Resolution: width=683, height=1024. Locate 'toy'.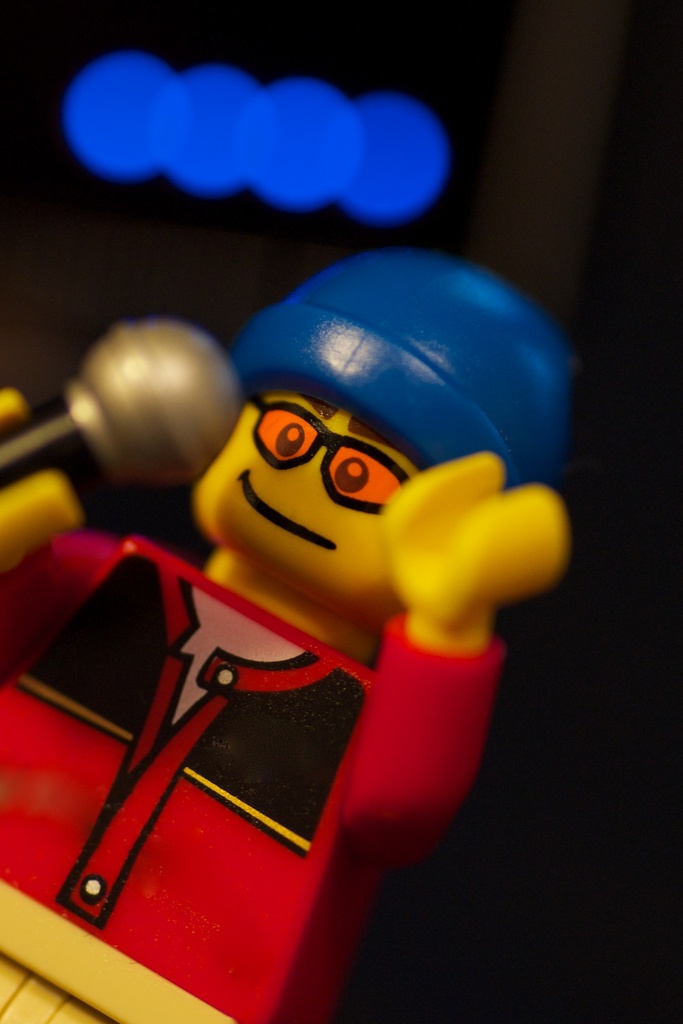
locate(109, 273, 556, 1018).
